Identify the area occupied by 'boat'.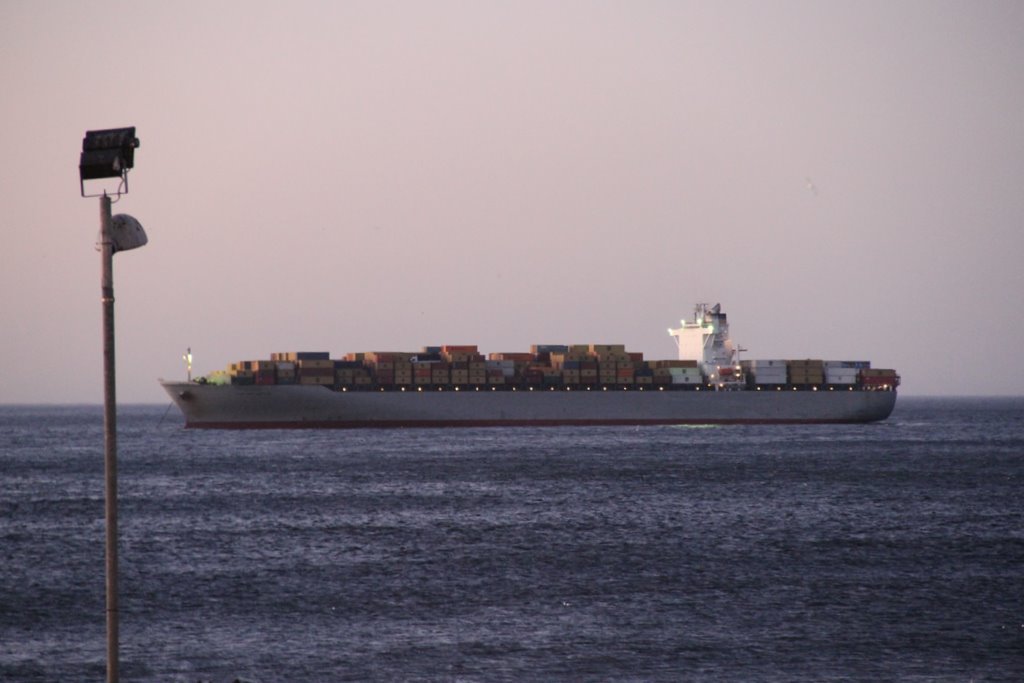
Area: x1=137, y1=291, x2=895, y2=432.
